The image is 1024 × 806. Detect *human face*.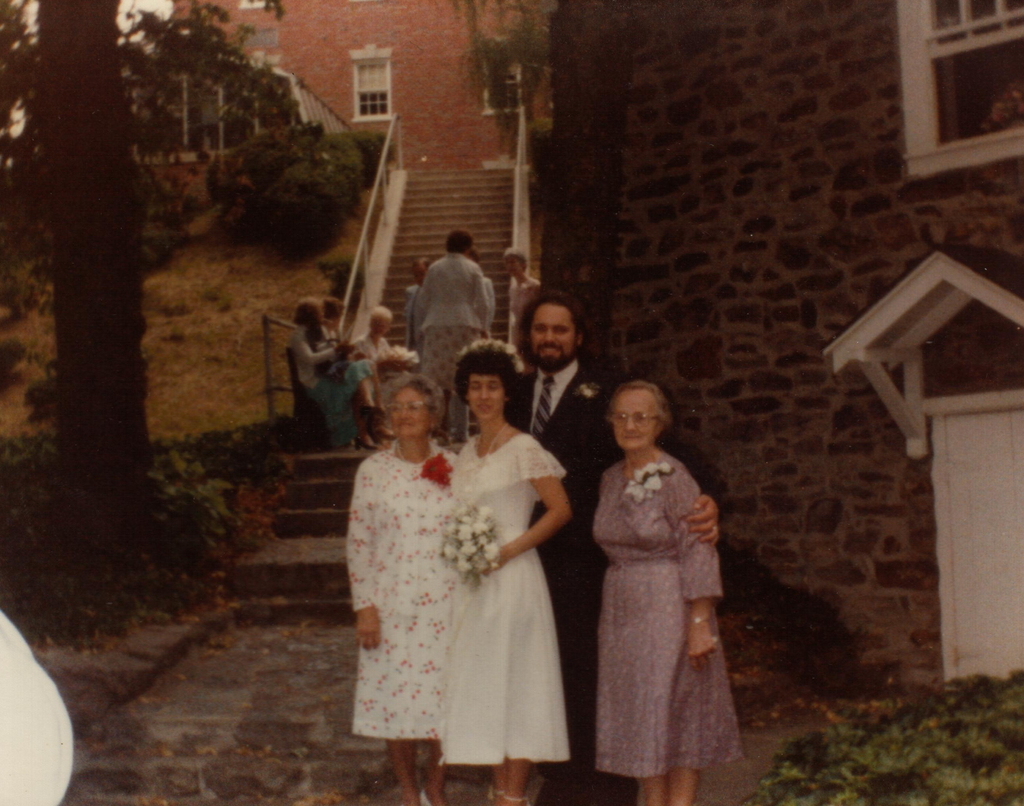
Detection: l=502, t=254, r=526, b=281.
